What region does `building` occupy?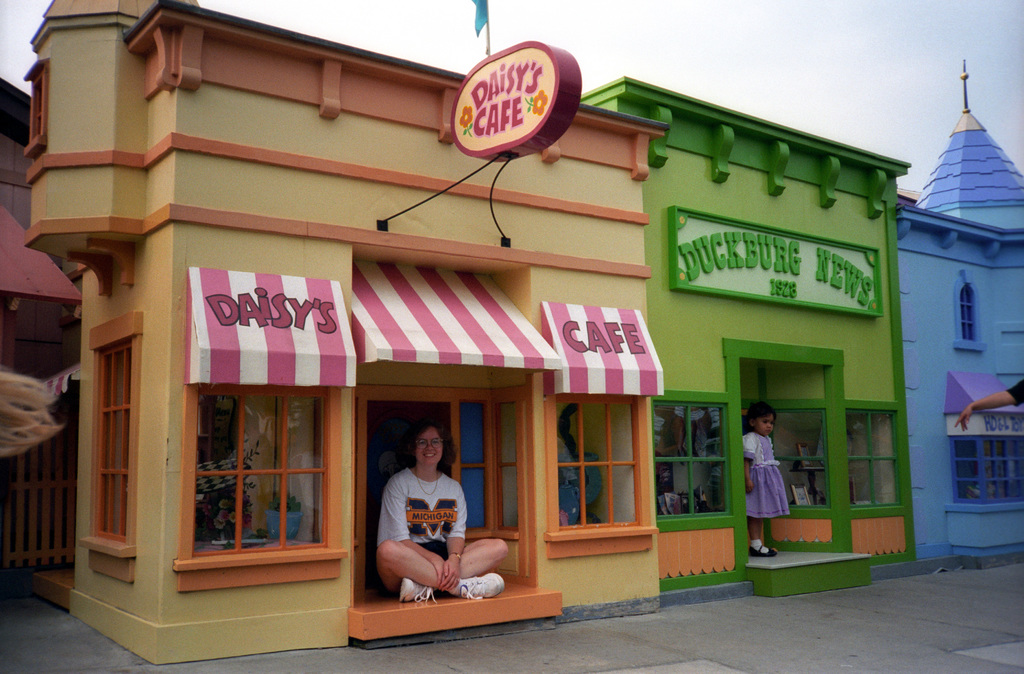
<box>25,0,661,668</box>.
